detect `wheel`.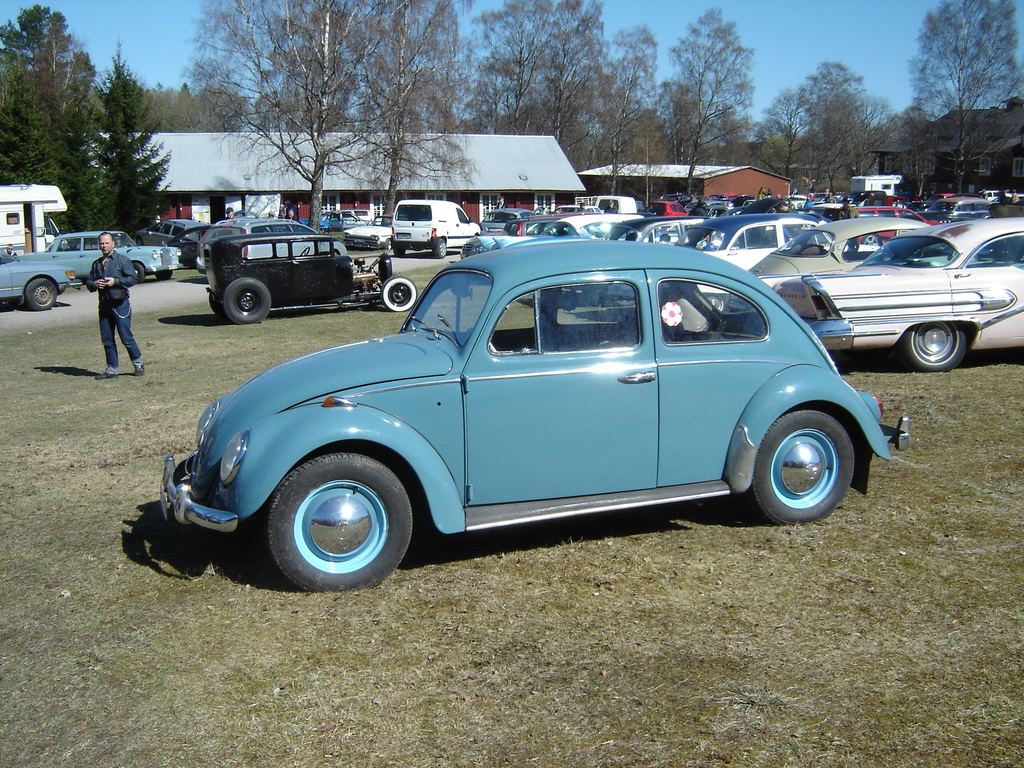
Detected at x1=901, y1=319, x2=968, y2=373.
